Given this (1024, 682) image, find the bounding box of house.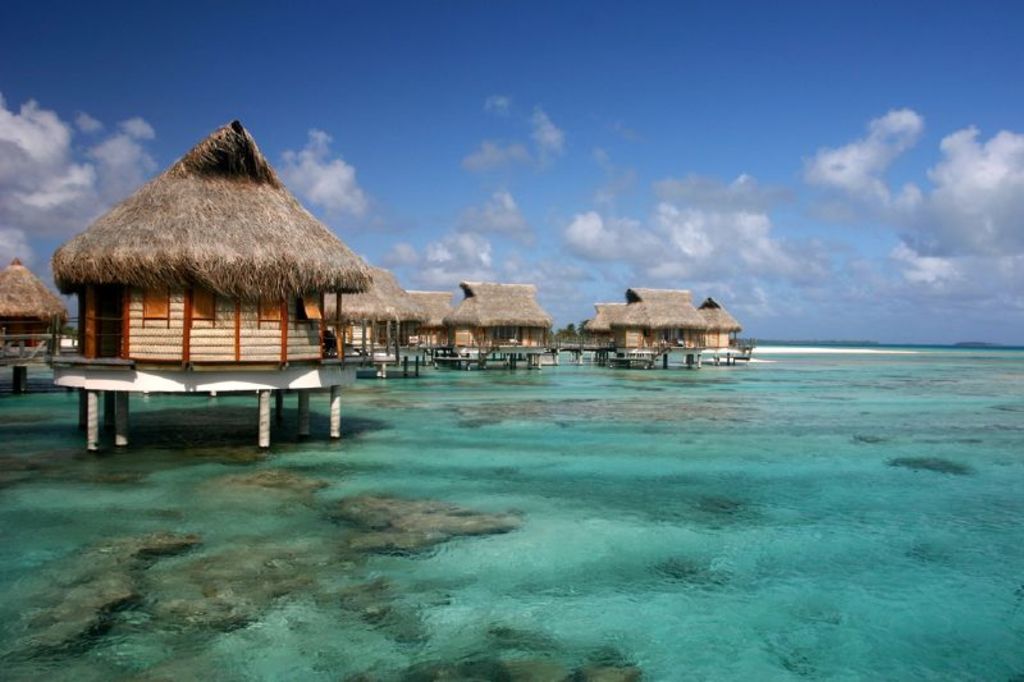
BBox(324, 267, 394, 358).
